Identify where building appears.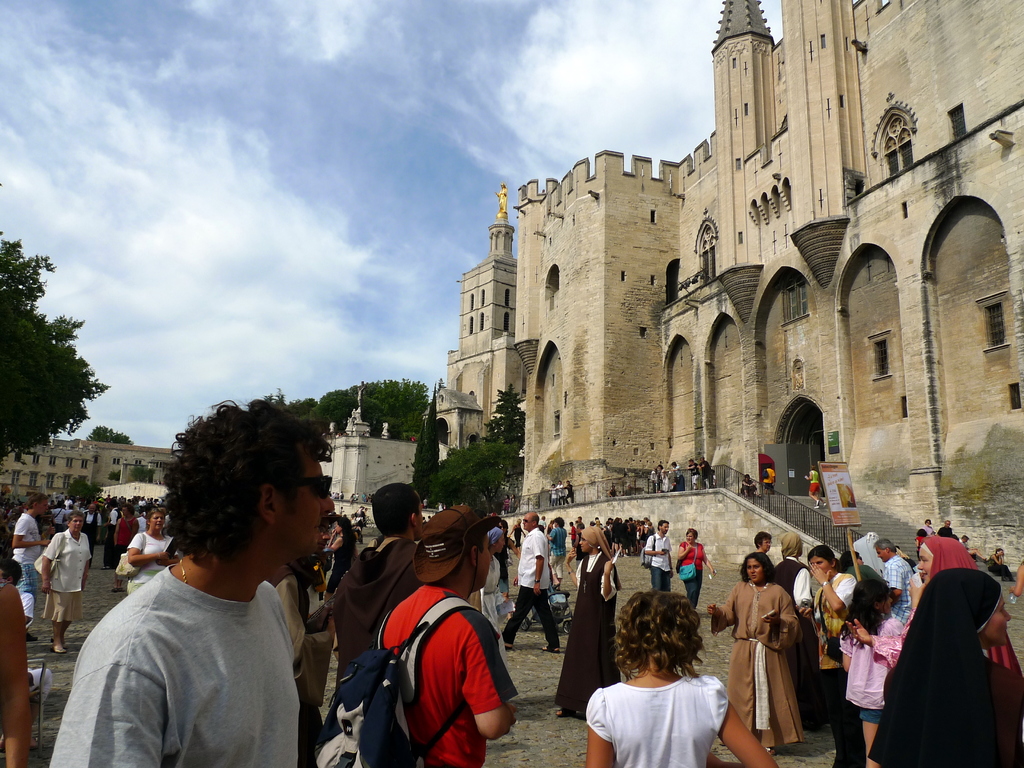
Appears at bbox=[322, 389, 416, 531].
